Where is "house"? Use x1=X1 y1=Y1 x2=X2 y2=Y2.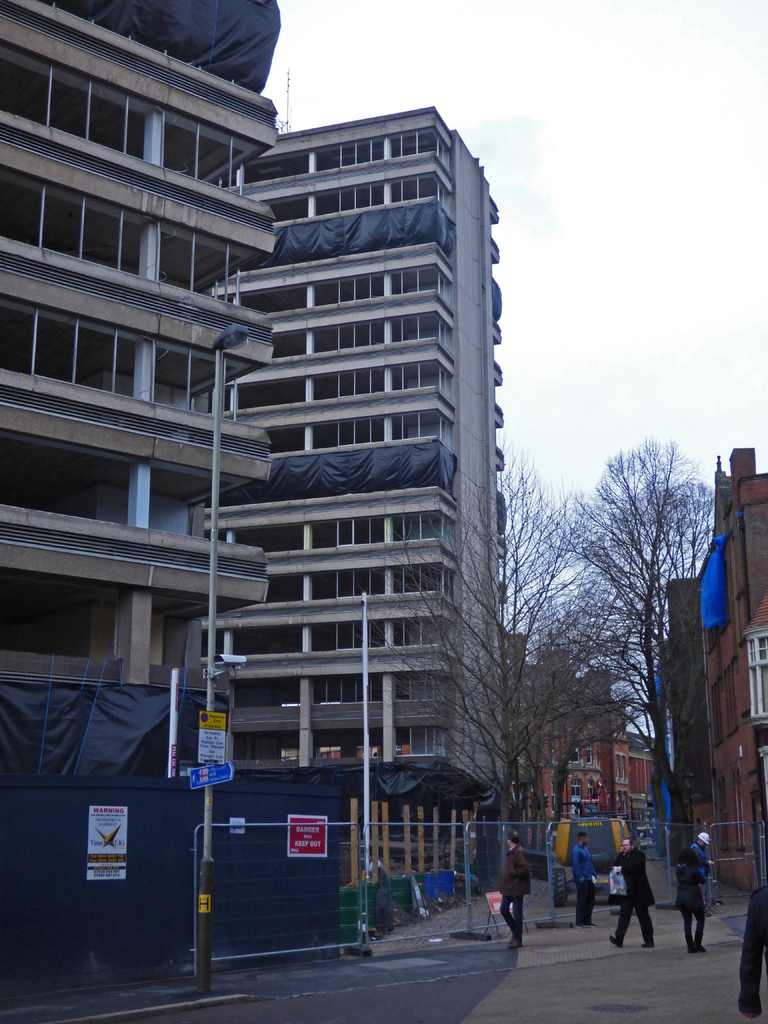
x1=0 y1=0 x2=278 y2=815.
